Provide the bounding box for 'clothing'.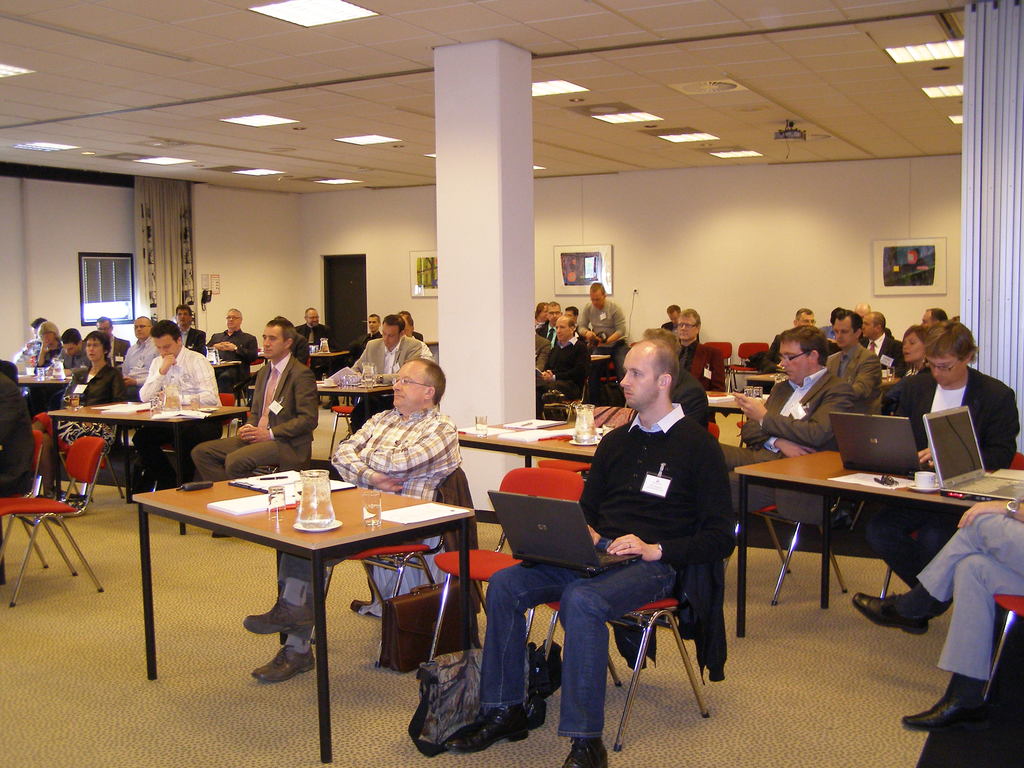
{"x1": 824, "y1": 342, "x2": 881, "y2": 407}.
